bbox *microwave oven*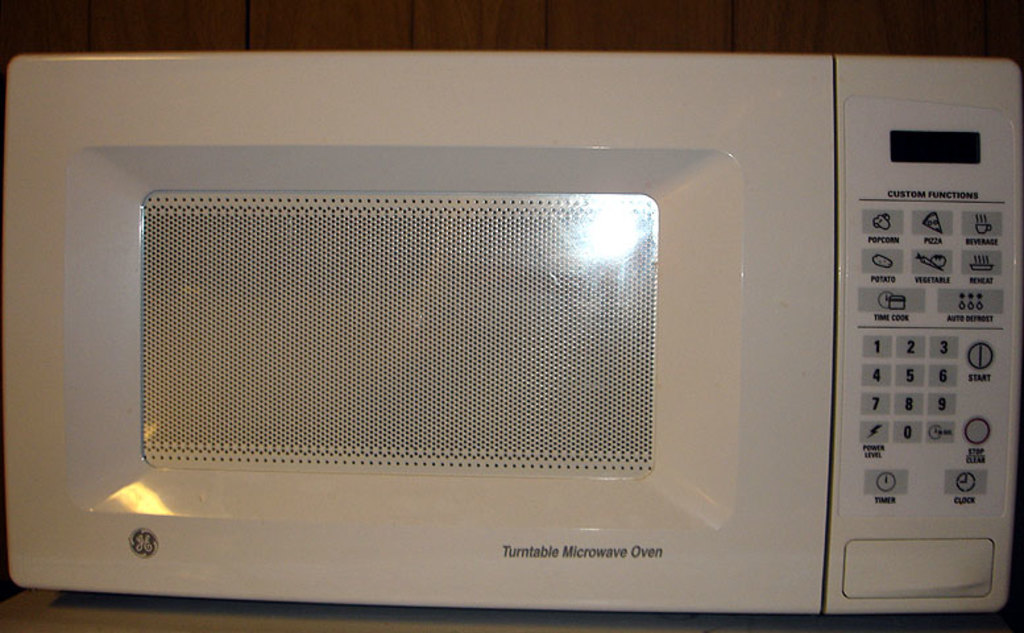
[x1=0, y1=50, x2=1017, y2=613]
